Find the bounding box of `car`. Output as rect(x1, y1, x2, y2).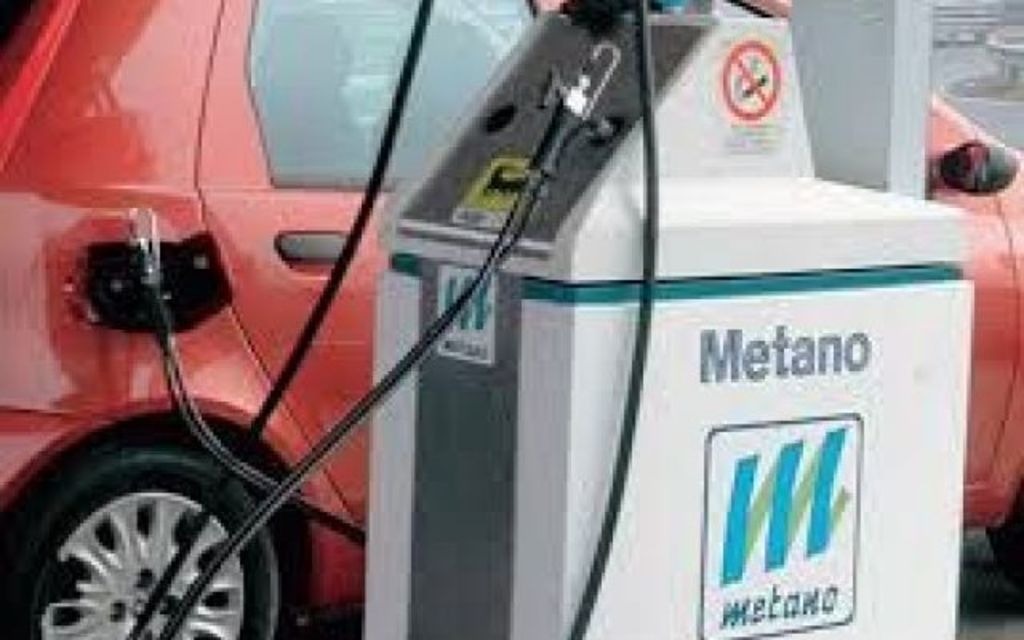
rect(0, 0, 1022, 638).
